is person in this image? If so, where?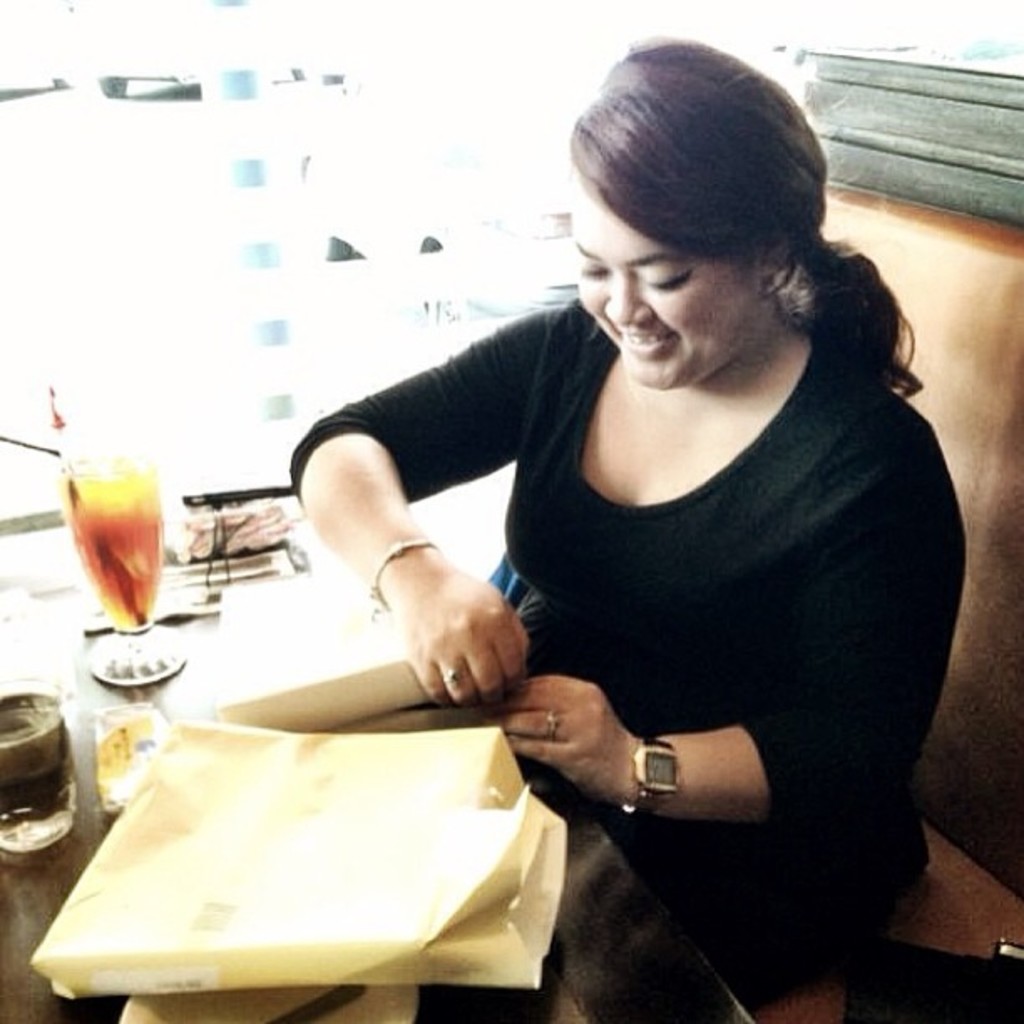
Yes, at <region>264, 45, 944, 1014</region>.
